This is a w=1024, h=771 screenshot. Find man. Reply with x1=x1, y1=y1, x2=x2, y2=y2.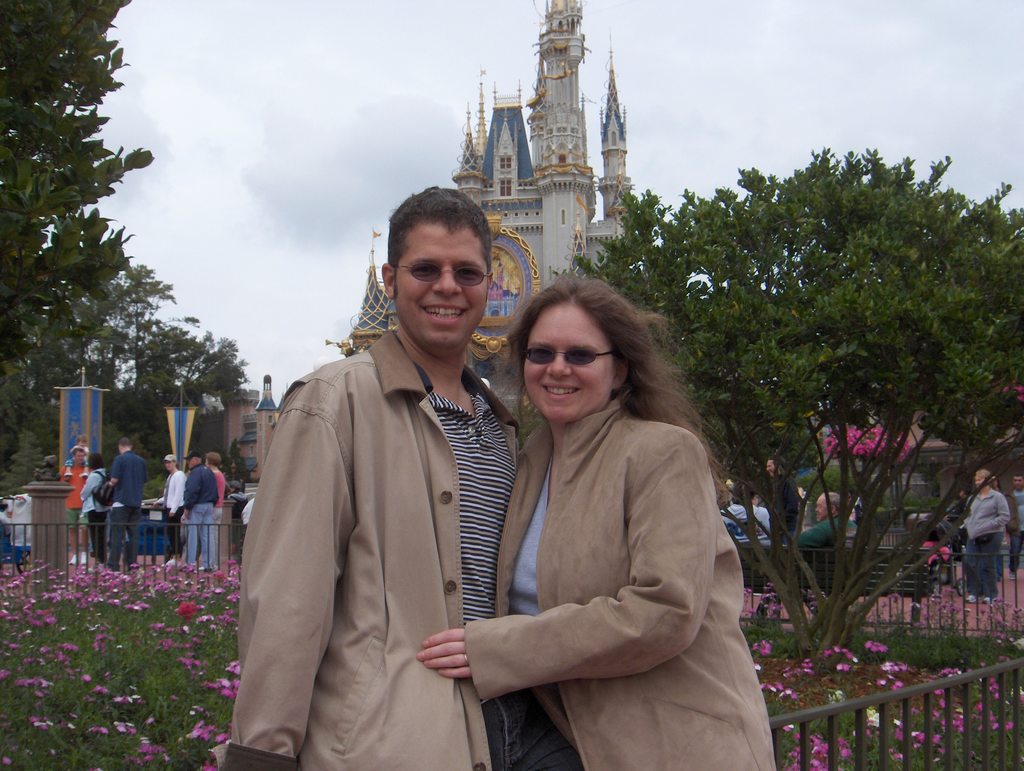
x1=181, y1=451, x2=218, y2=571.
